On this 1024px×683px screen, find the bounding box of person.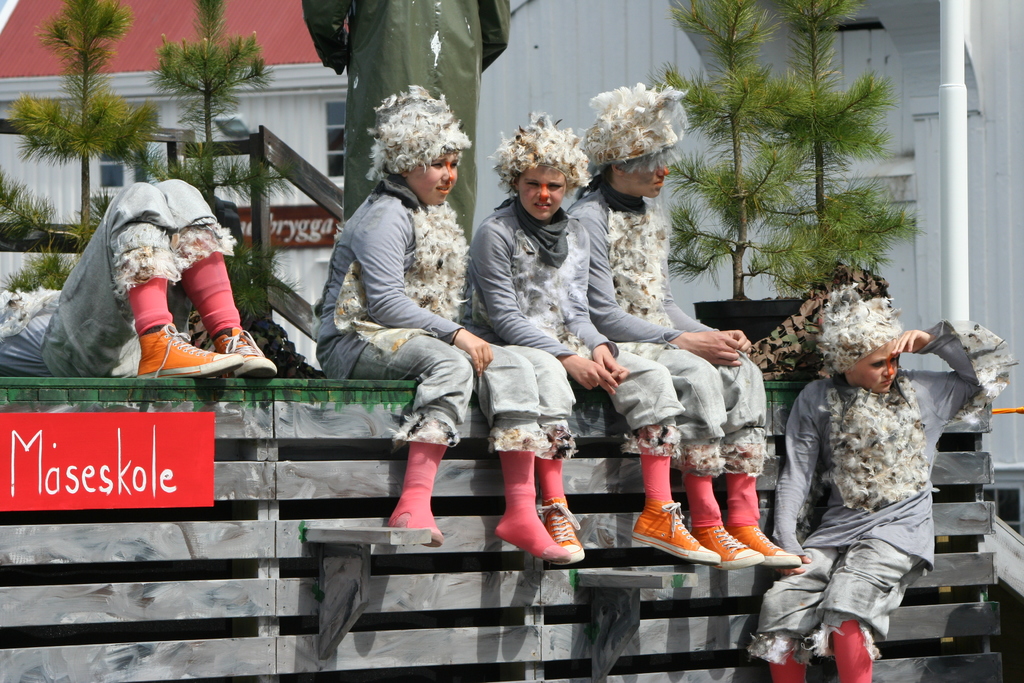
Bounding box: [left=326, top=97, right=482, bottom=557].
